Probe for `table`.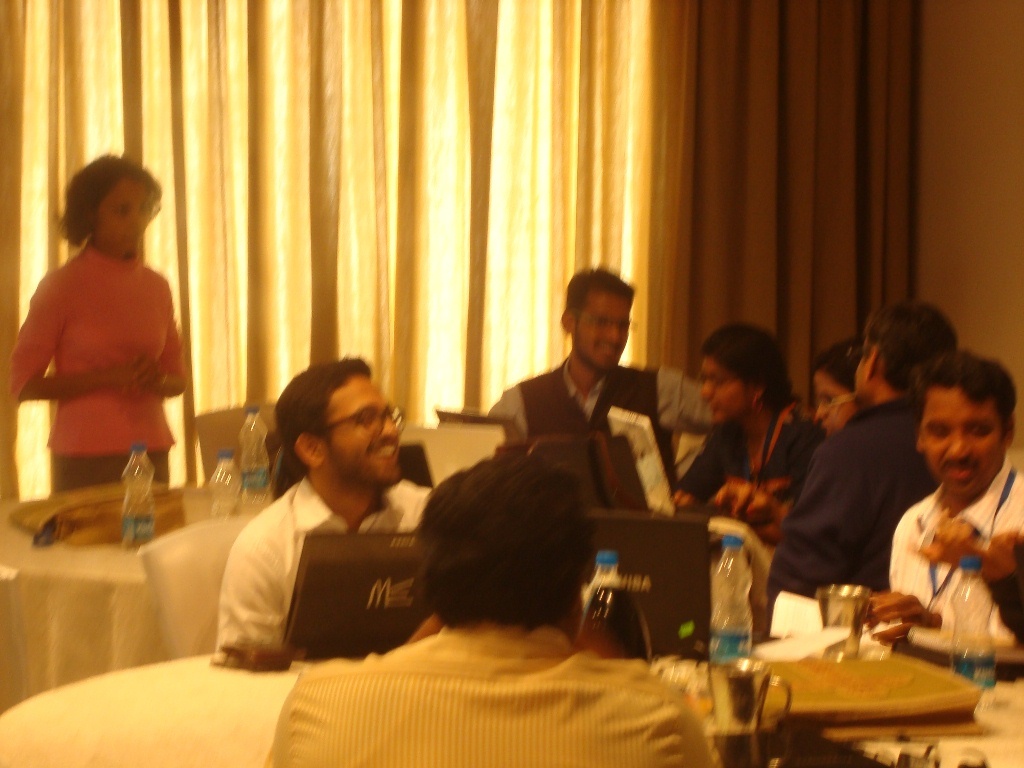
Probe result: x1=0 y1=640 x2=1023 y2=767.
